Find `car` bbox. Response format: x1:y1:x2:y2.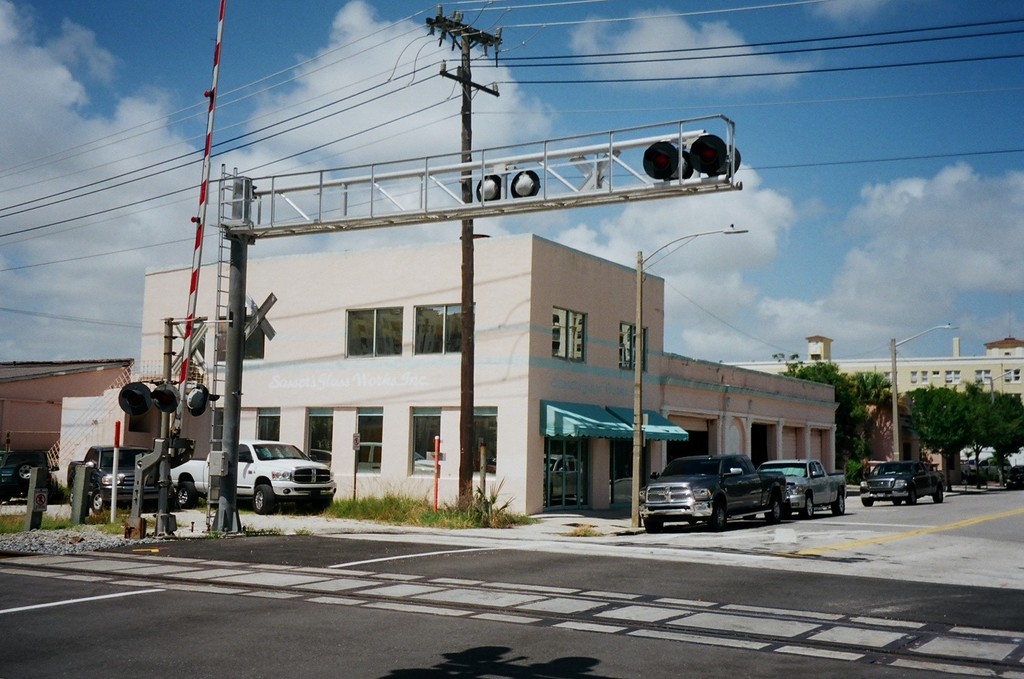
176:441:343:515.
